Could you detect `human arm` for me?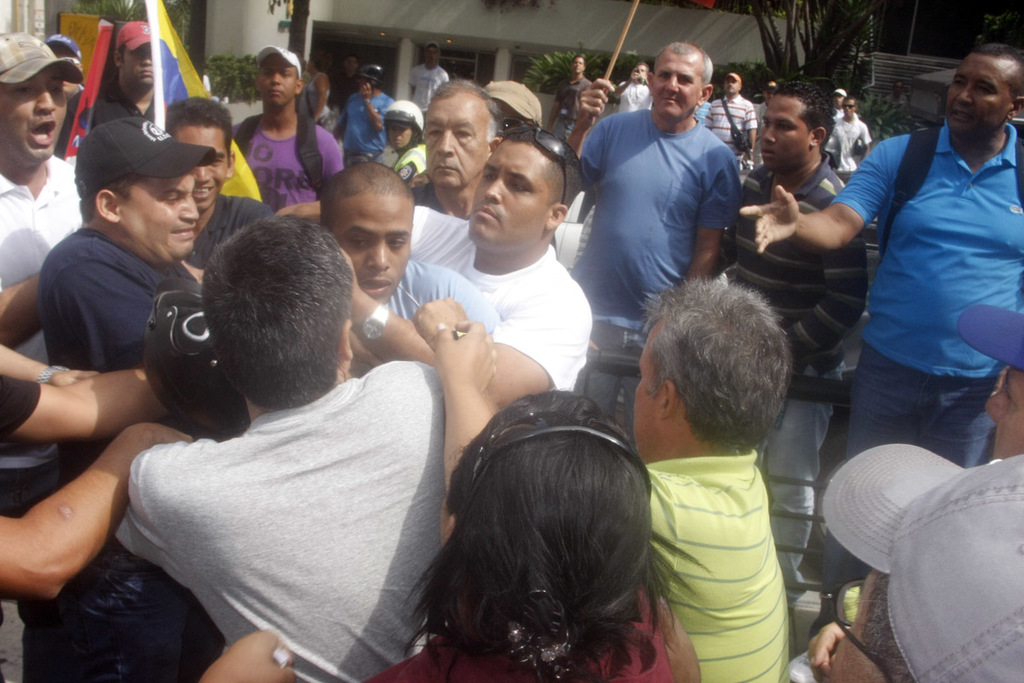
Detection result: {"x1": 859, "y1": 122, "x2": 870, "y2": 164}.
